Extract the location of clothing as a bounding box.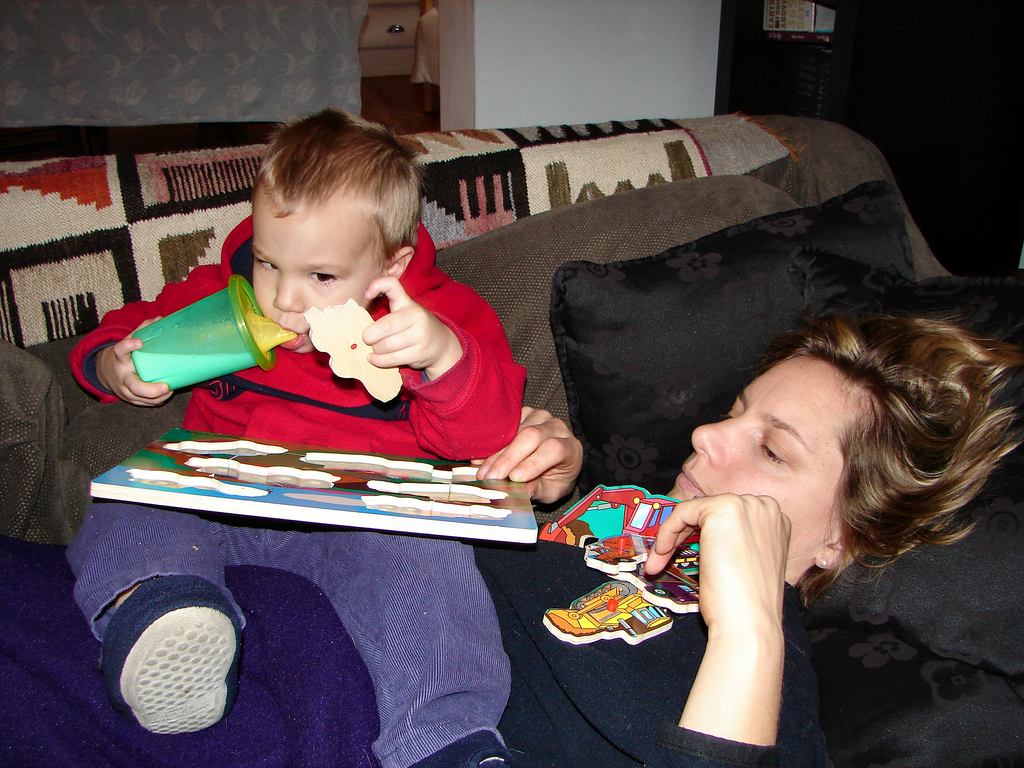
locate(0, 532, 826, 767).
